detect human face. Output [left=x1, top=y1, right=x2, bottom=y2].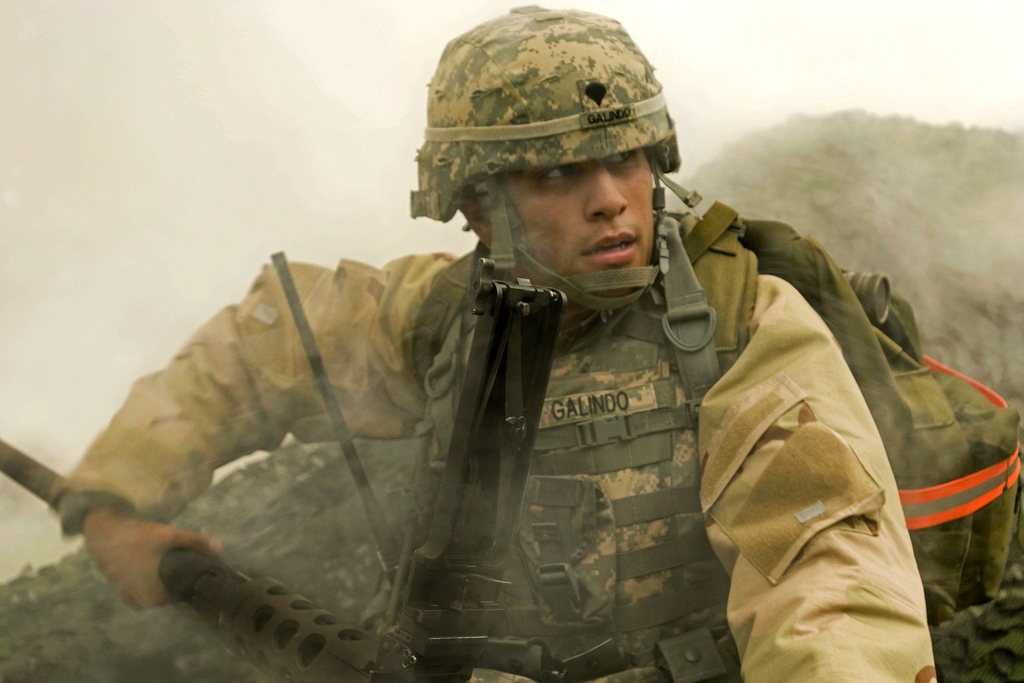
[left=508, top=156, right=658, bottom=292].
